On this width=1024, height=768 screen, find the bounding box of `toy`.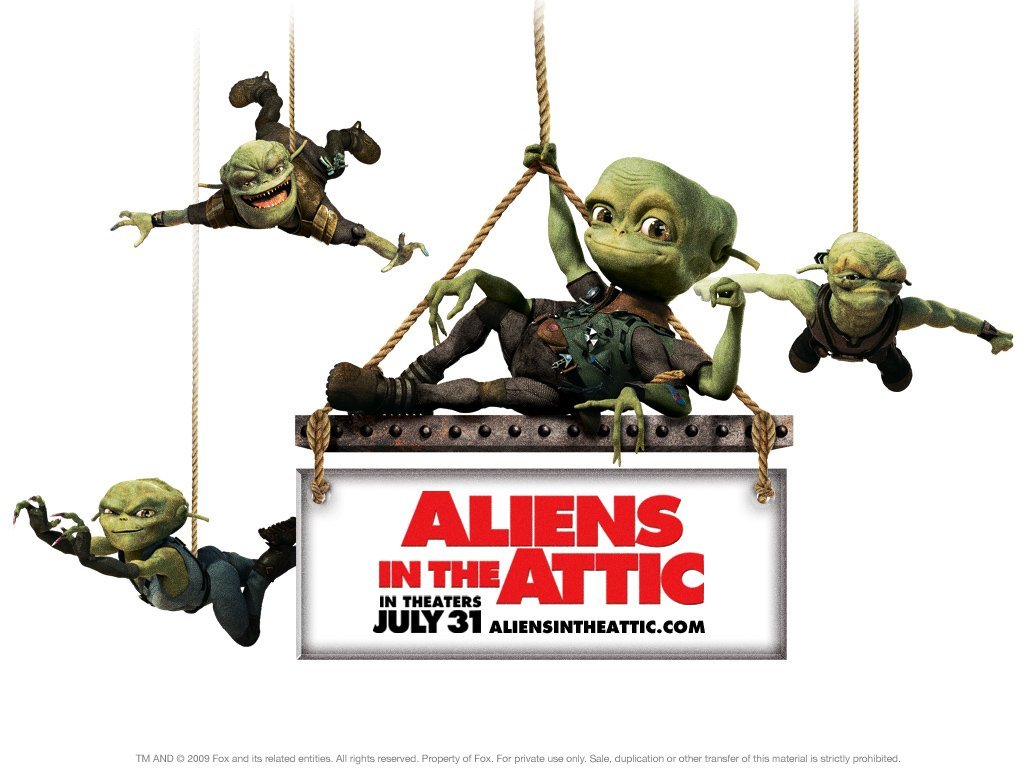
Bounding box: 107:70:426:276.
